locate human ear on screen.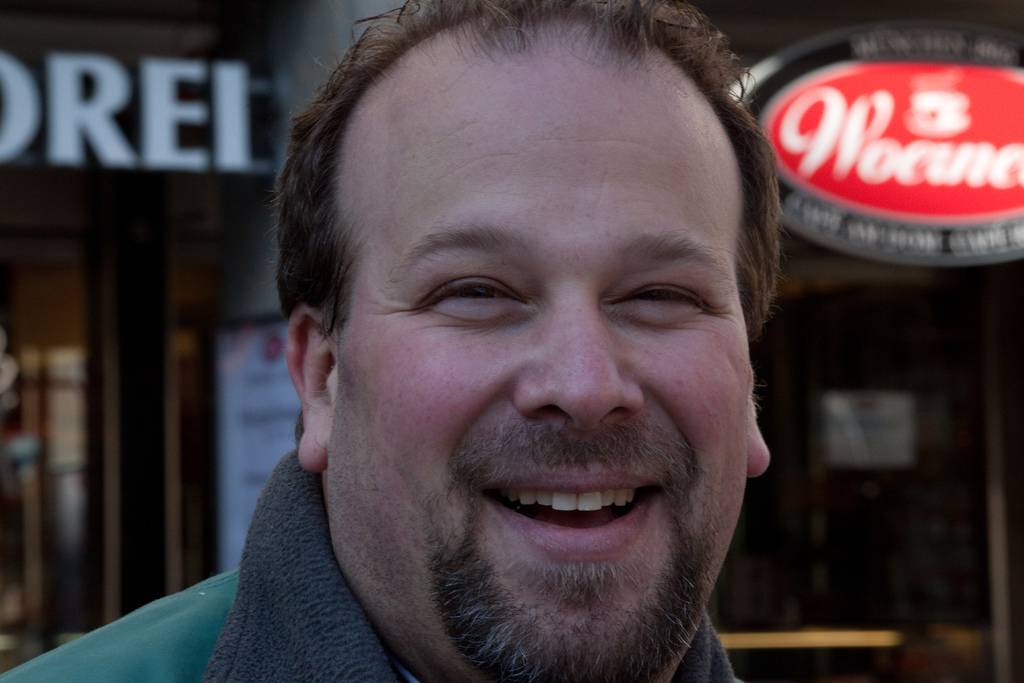
On screen at [748,397,775,477].
